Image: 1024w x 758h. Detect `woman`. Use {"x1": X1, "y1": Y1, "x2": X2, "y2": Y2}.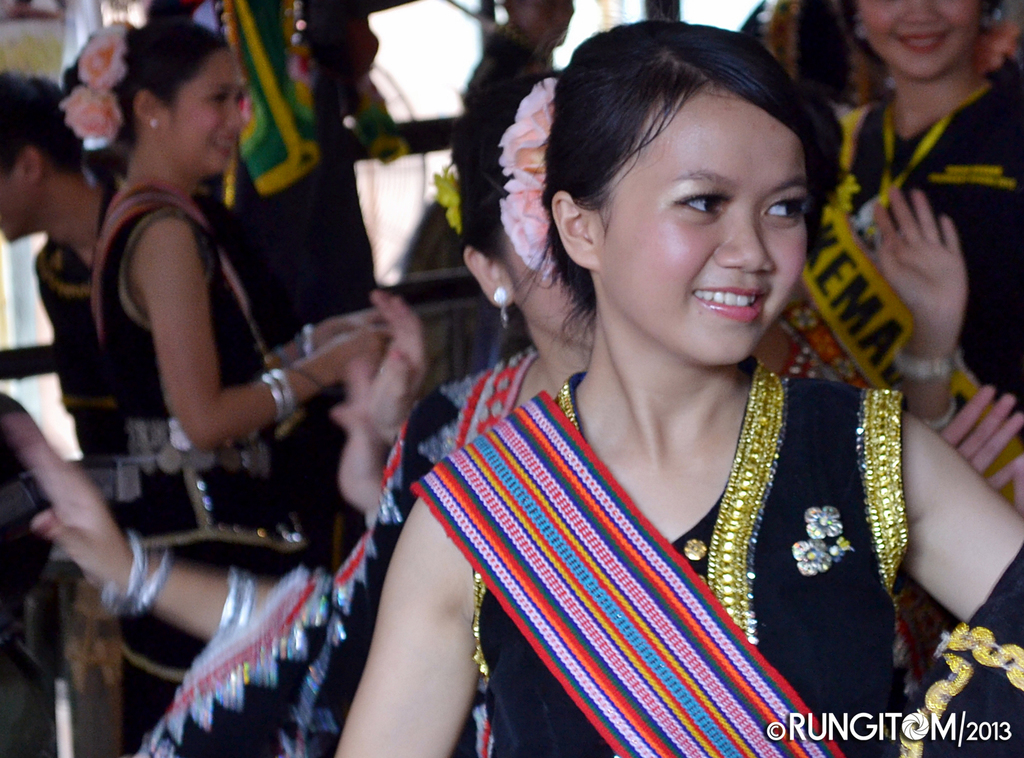
{"x1": 334, "y1": 23, "x2": 1023, "y2": 757}.
